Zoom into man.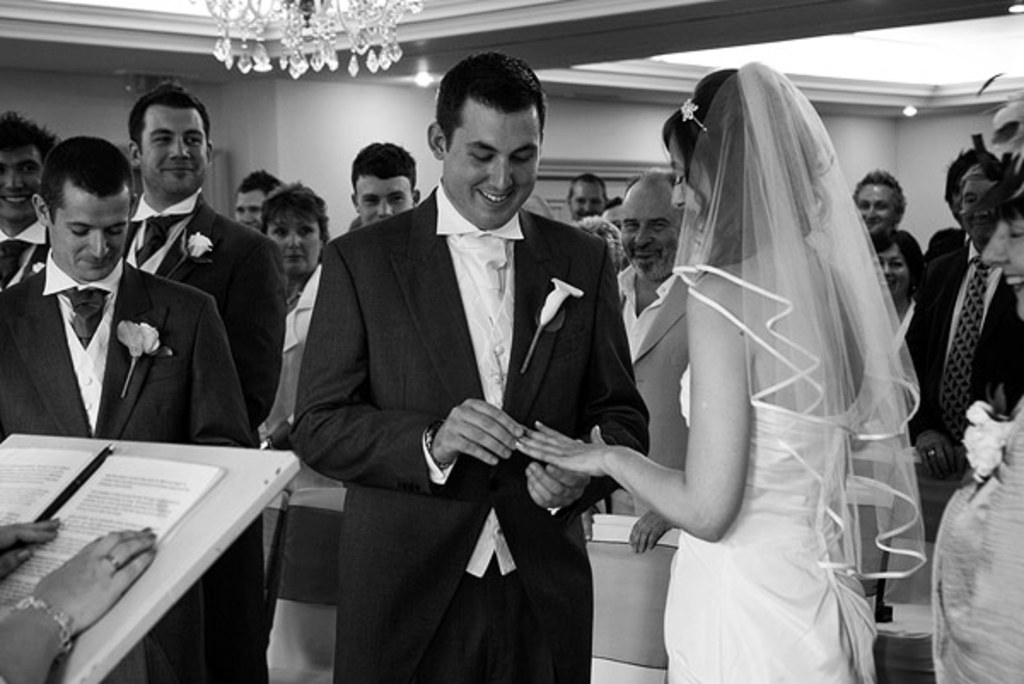
Zoom target: <bbox>350, 138, 420, 227</bbox>.
